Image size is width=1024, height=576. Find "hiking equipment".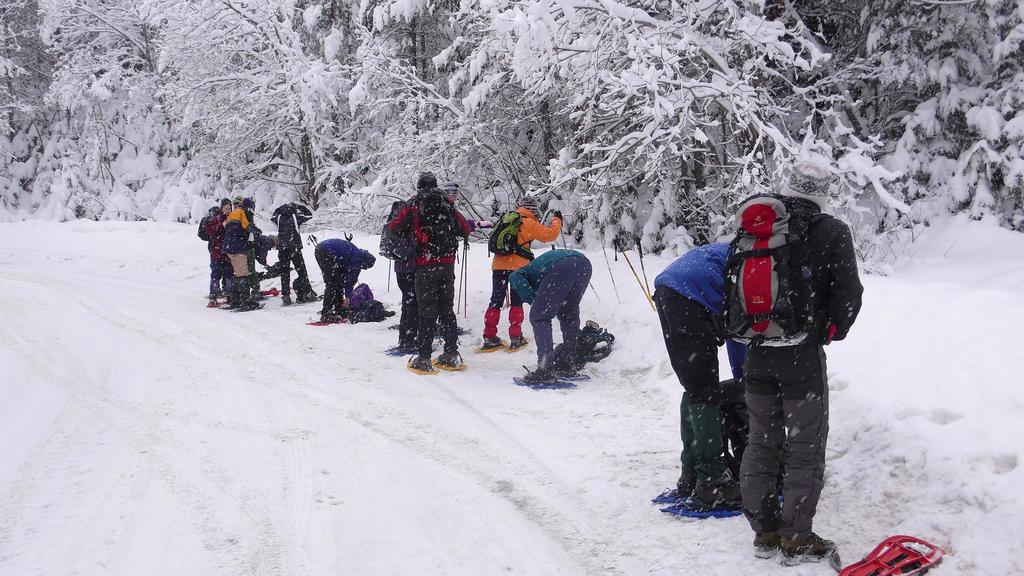
<box>305,235,316,247</box>.
